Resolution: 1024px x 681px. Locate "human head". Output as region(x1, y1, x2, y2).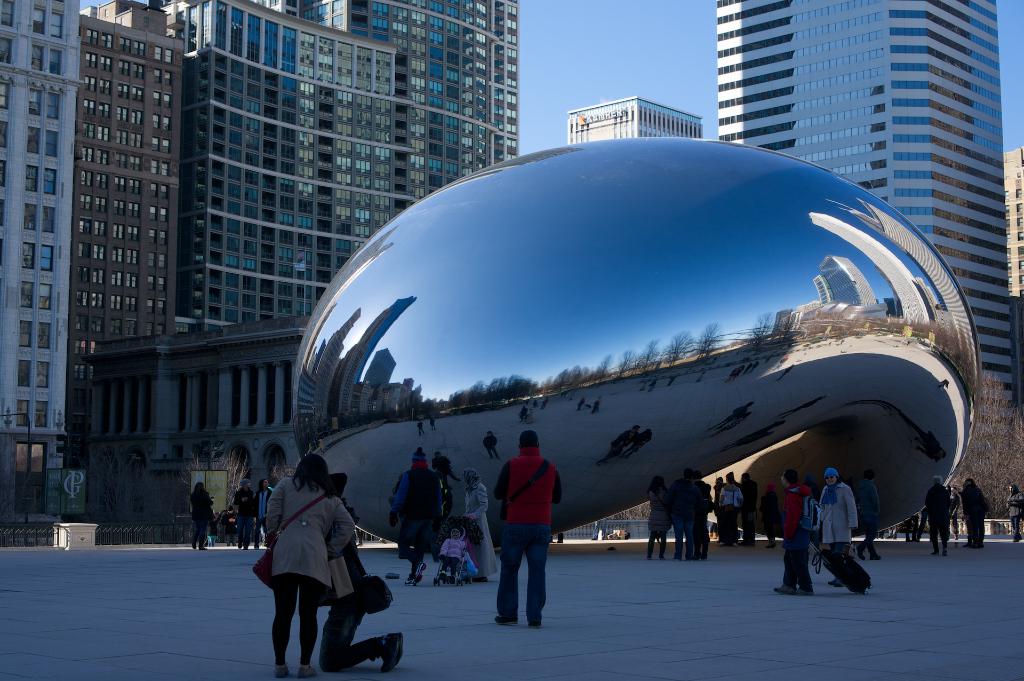
region(823, 468, 840, 488).
